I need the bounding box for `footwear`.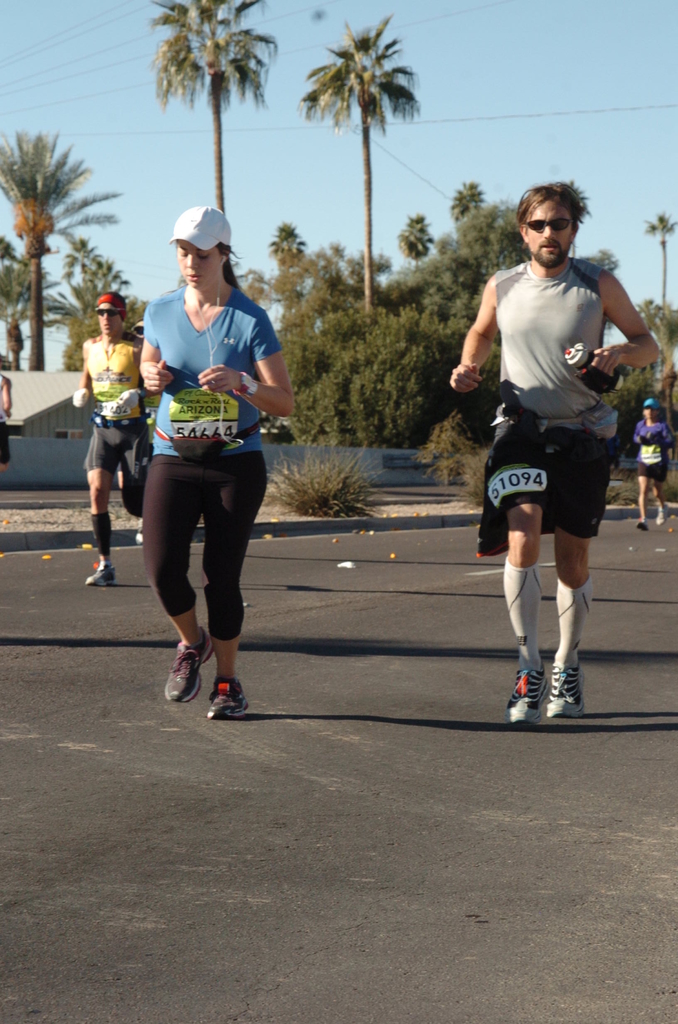
Here it is: region(656, 506, 672, 524).
